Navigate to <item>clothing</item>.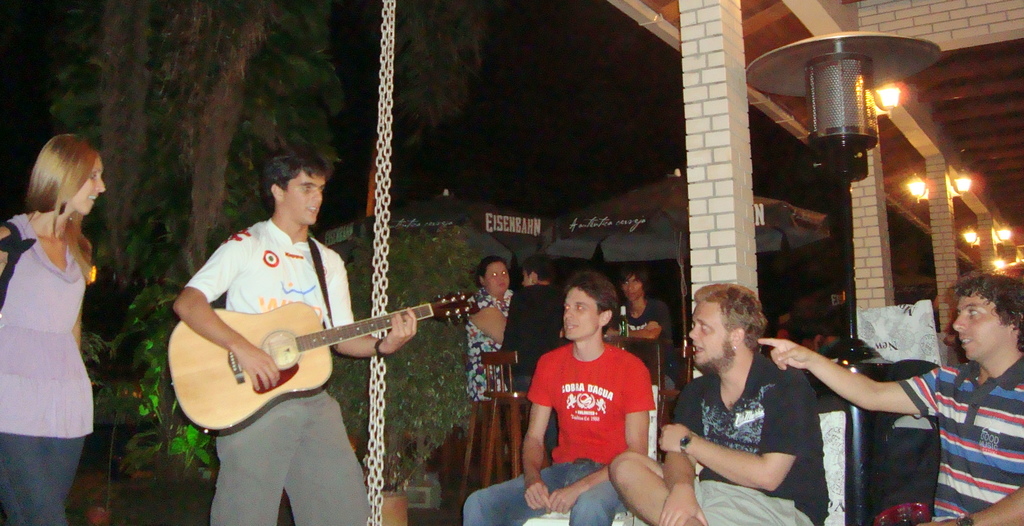
Navigation target: l=457, t=336, r=652, b=525.
